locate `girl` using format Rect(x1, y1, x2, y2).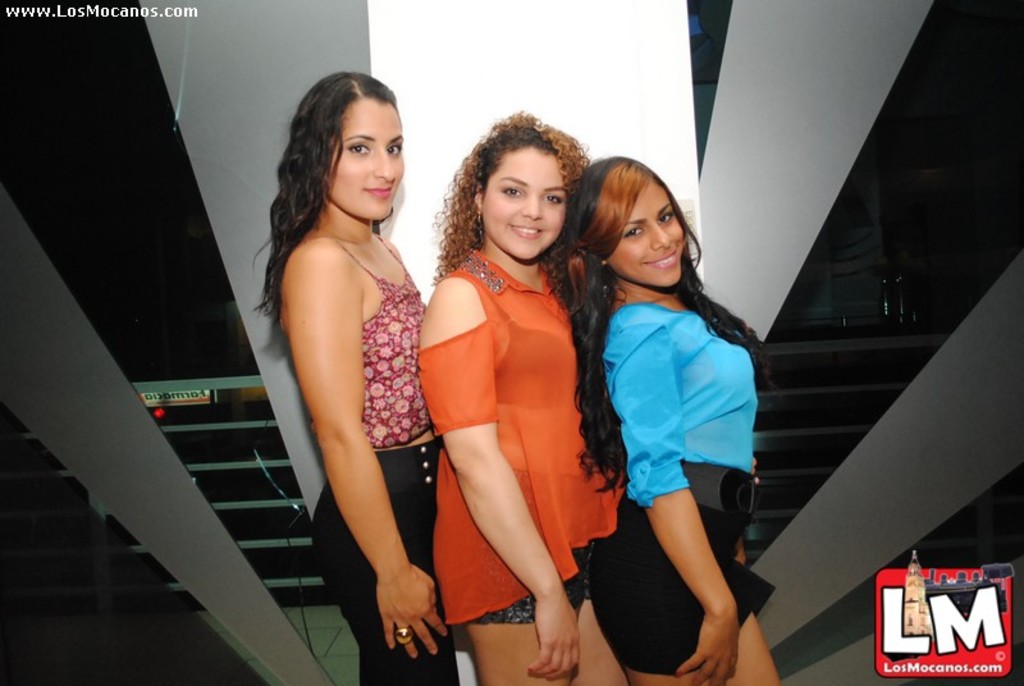
Rect(415, 104, 627, 685).
